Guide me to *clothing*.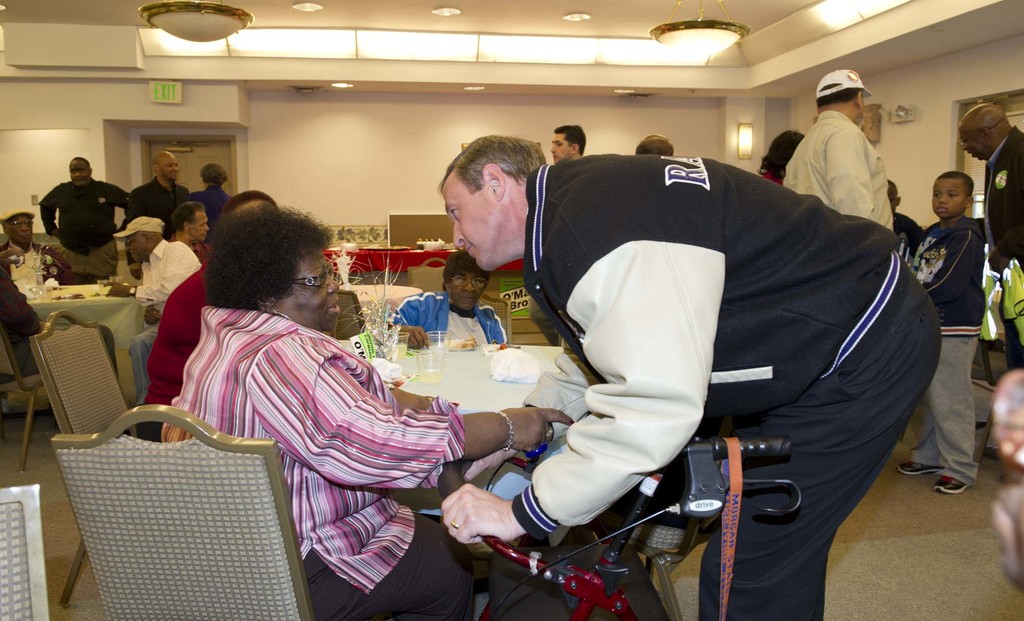
Guidance: (0, 235, 75, 356).
